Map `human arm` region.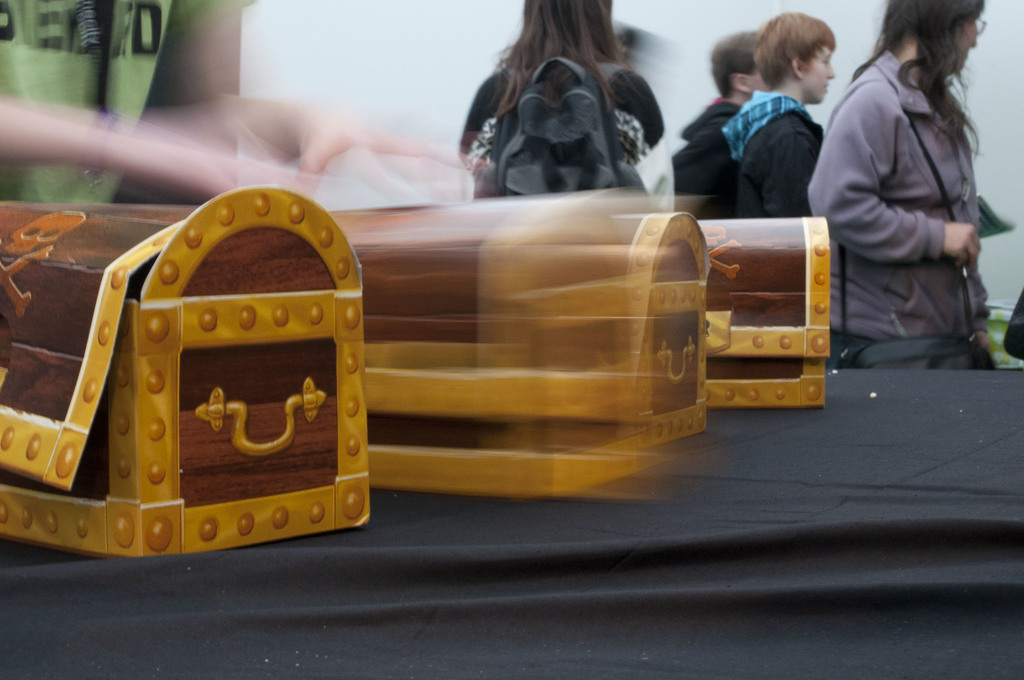
Mapped to (5, 88, 294, 191).
